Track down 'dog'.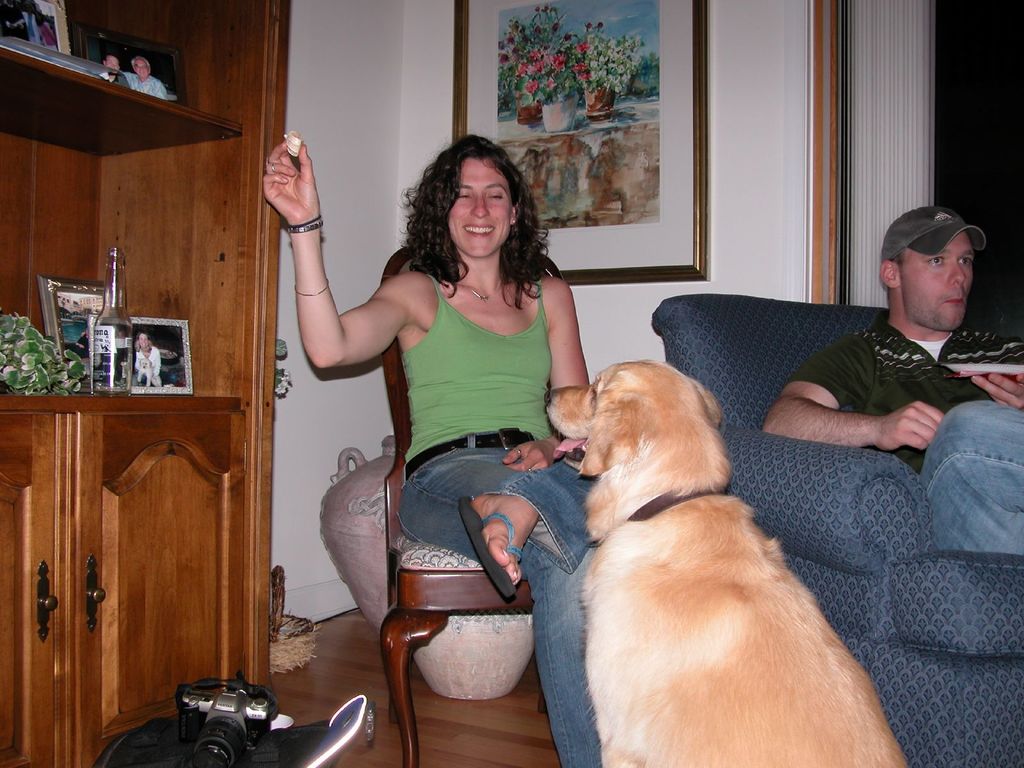
Tracked to 543, 360, 914, 767.
